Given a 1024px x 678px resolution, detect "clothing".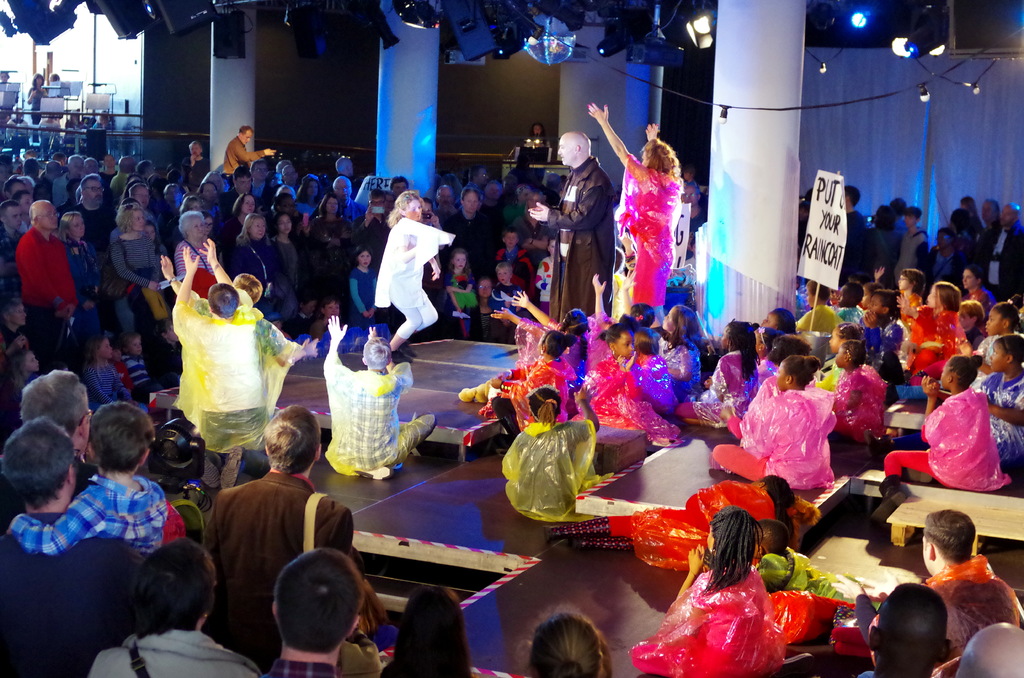
crop(751, 357, 780, 390).
